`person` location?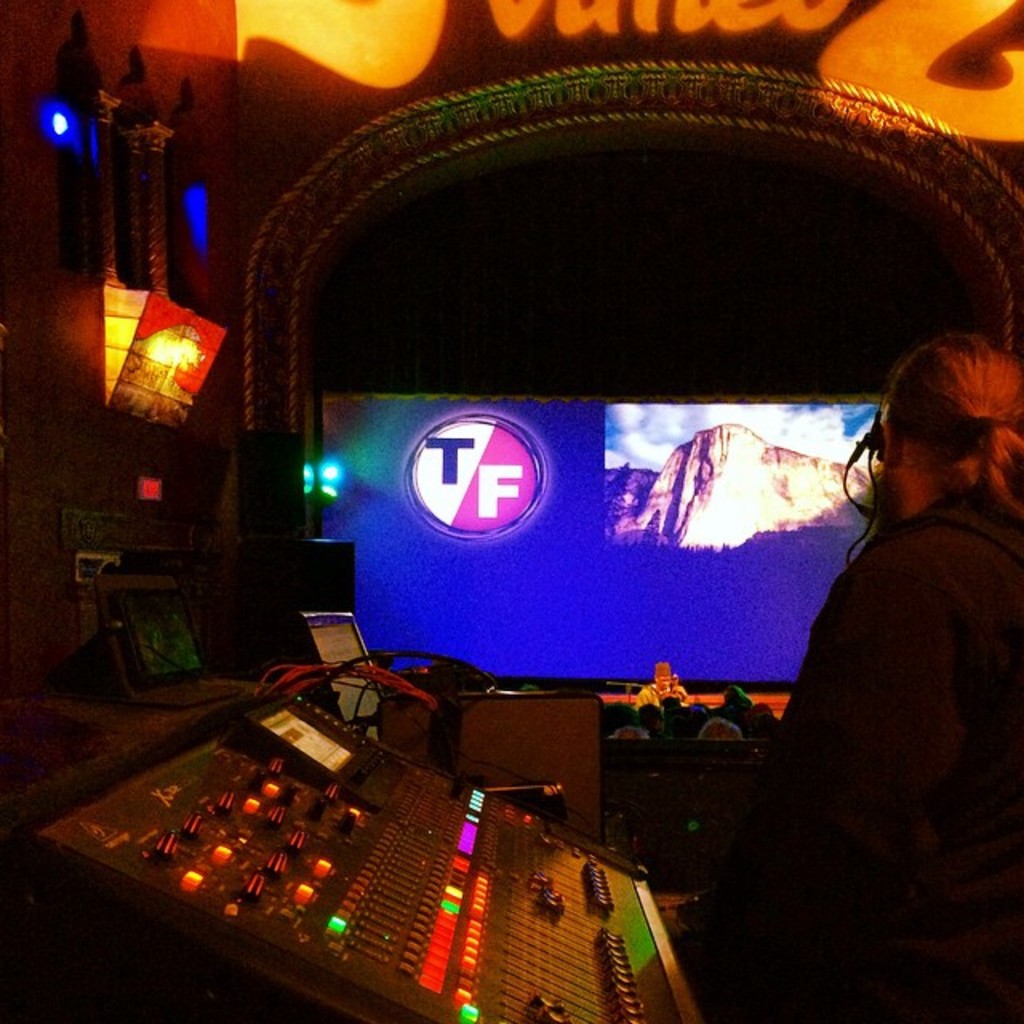
box(746, 267, 1011, 1003)
